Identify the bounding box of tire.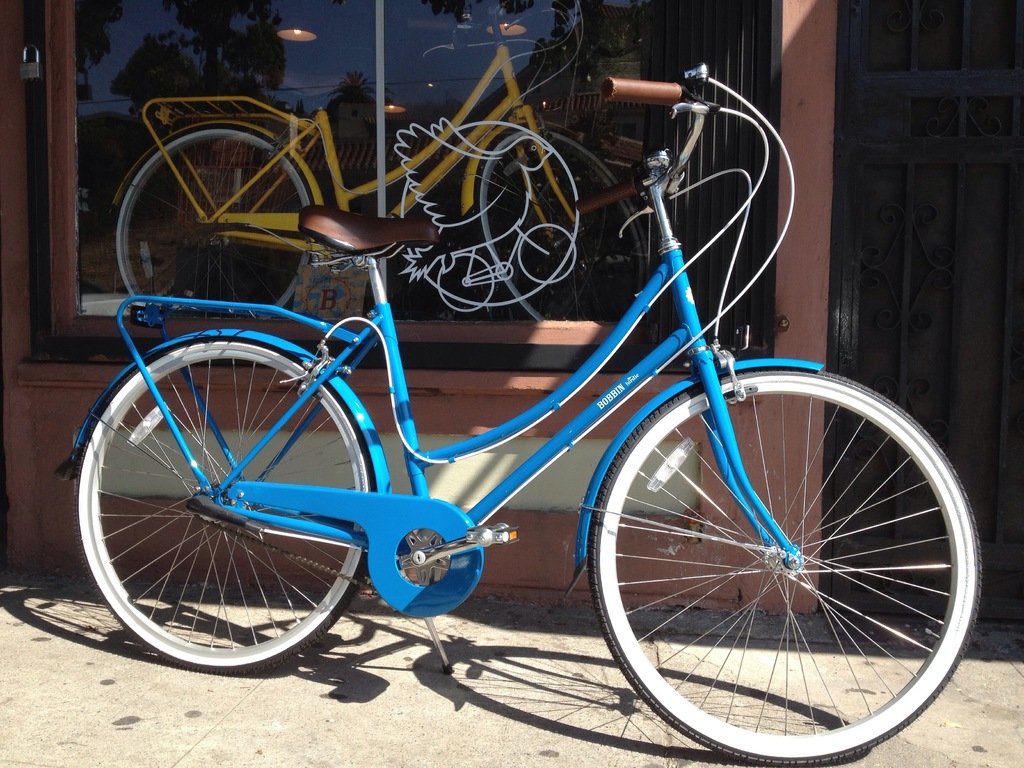
x1=589, y1=355, x2=988, y2=764.
